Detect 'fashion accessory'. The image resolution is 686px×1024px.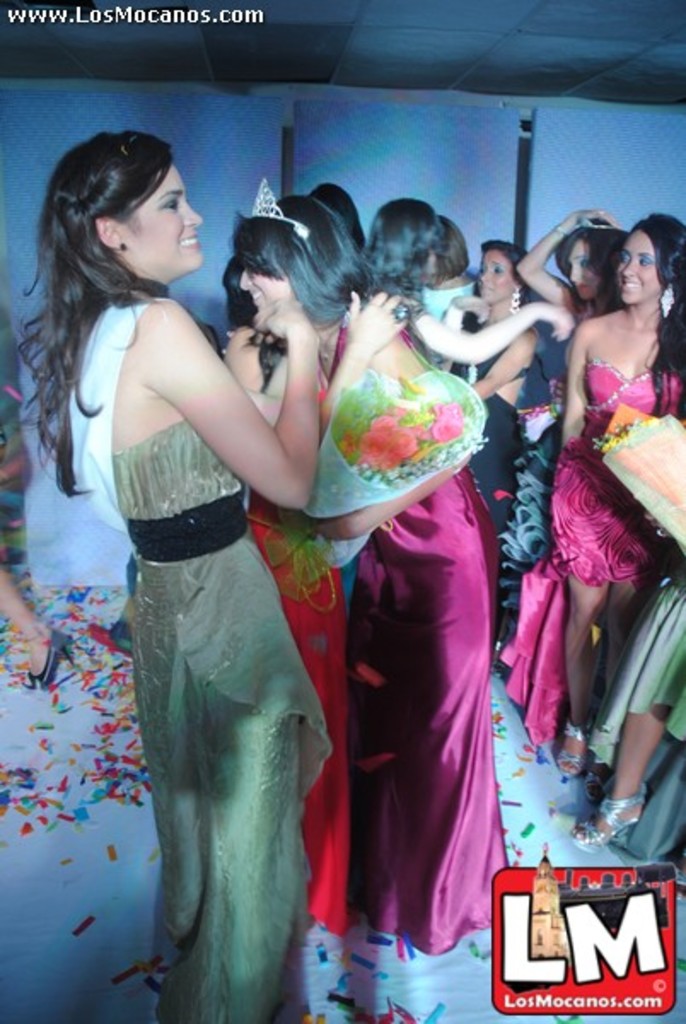
x1=384 y1=300 x2=411 y2=329.
